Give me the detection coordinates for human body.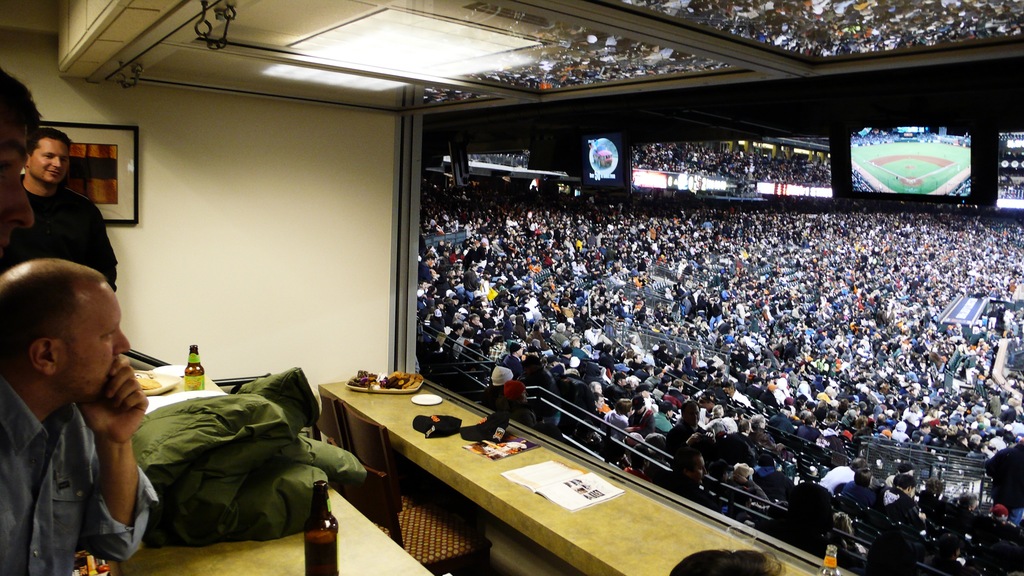
(736,335,782,366).
